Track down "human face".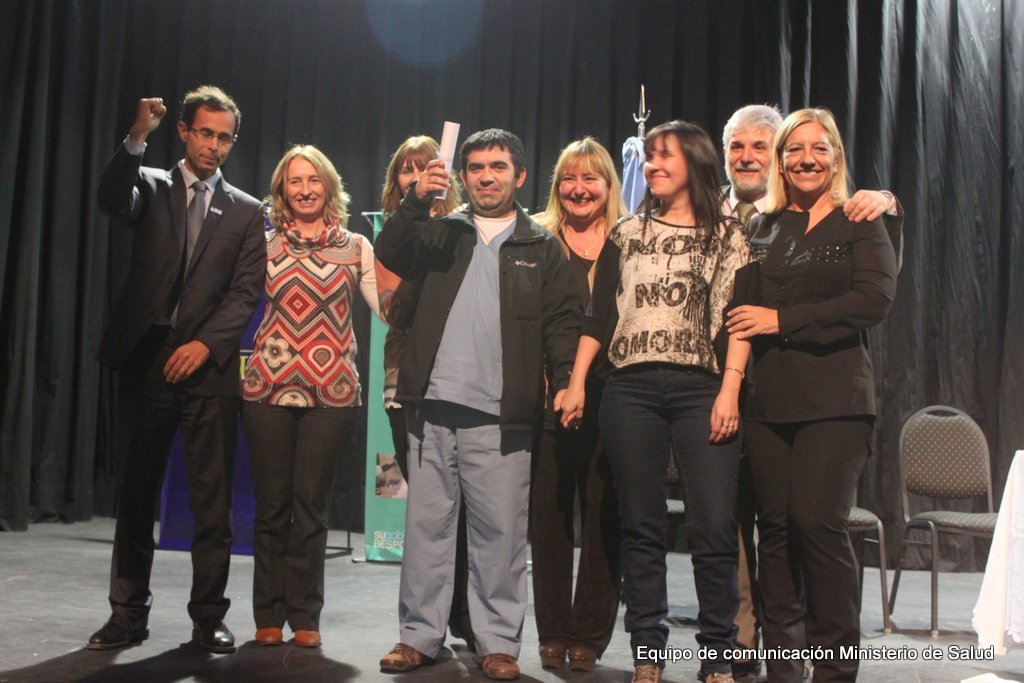
Tracked to 559/162/610/217.
